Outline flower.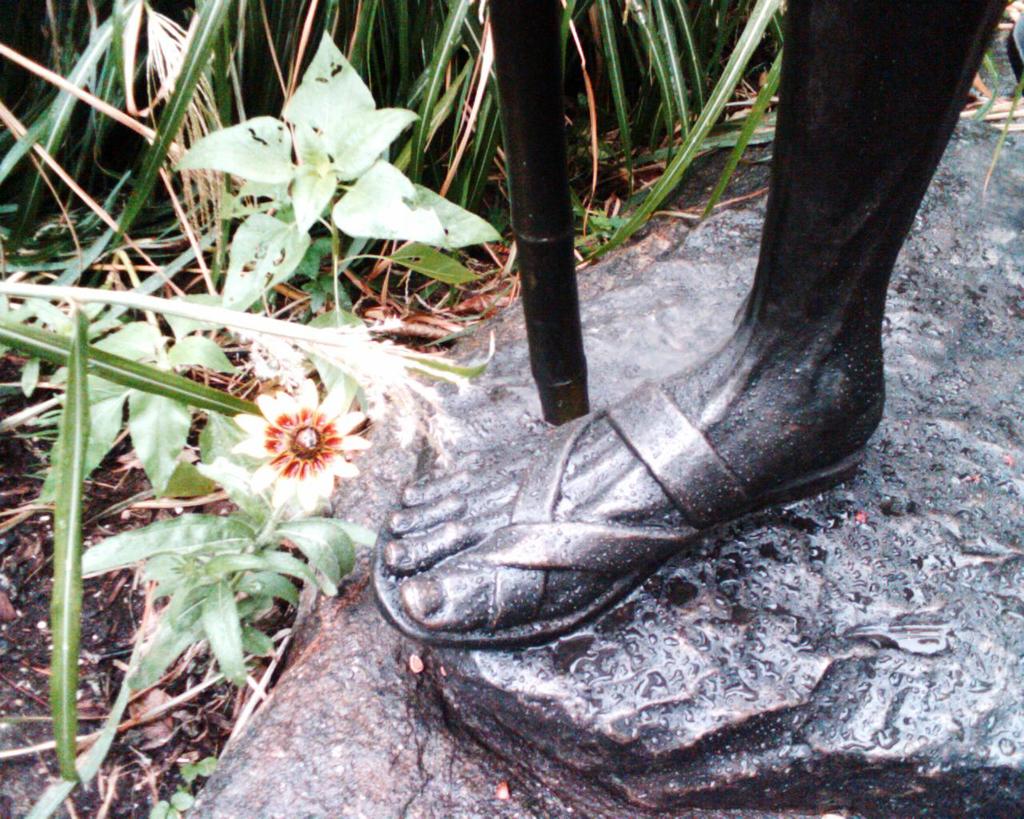
Outline: [left=238, top=384, right=369, bottom=507].
